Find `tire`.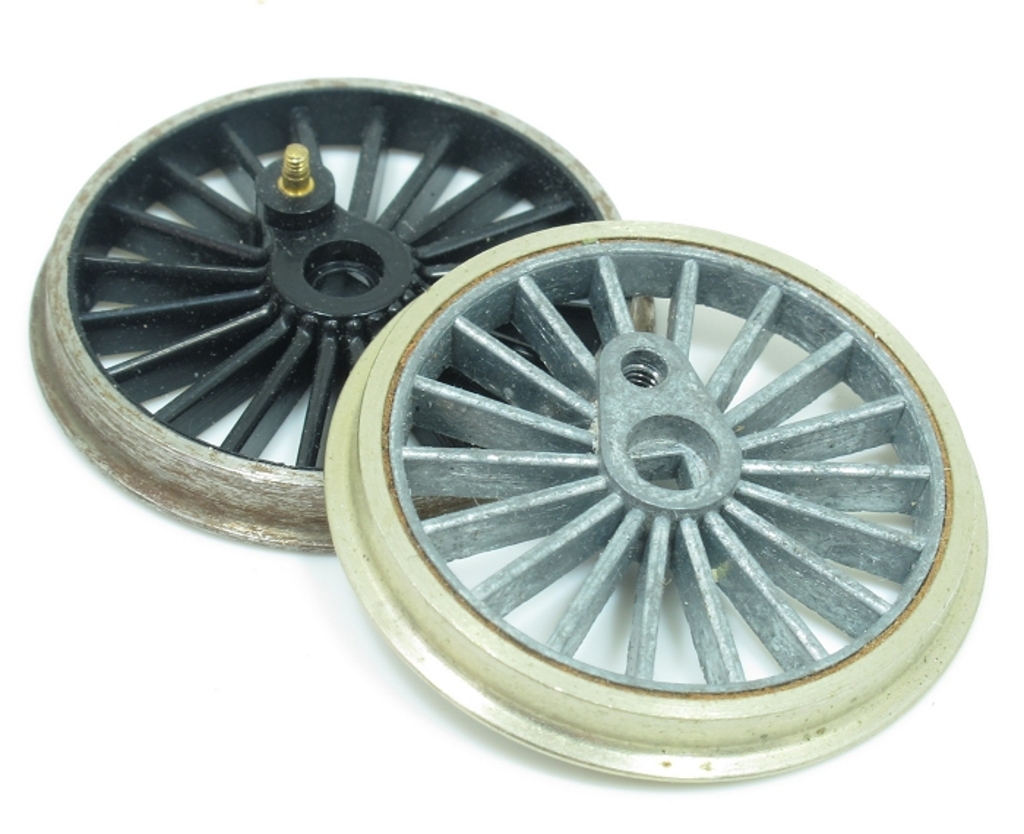
select_region(70, 92, 588, 489).
